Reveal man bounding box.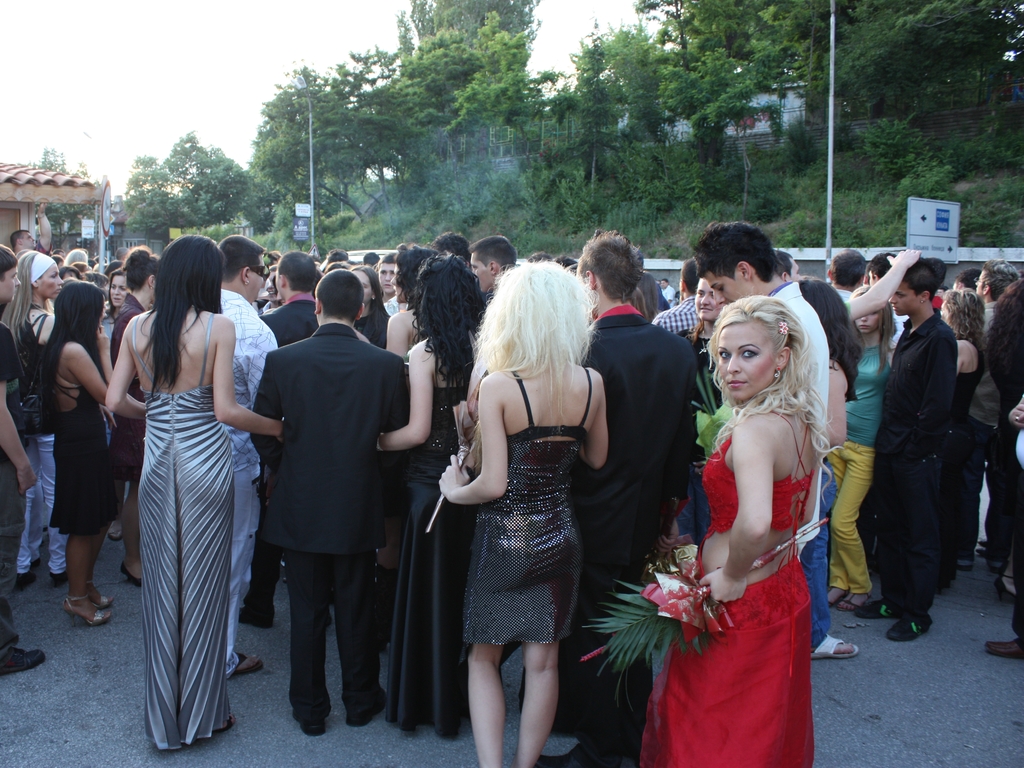
Revealed: 248/271/410/733.
